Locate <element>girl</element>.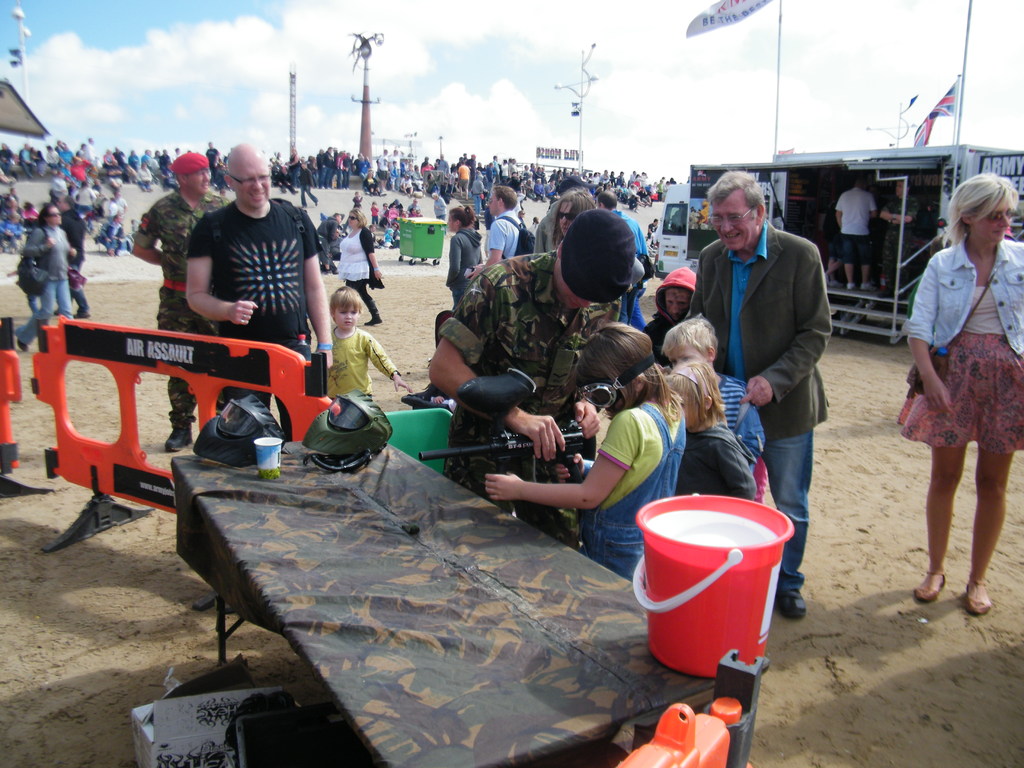
Bounding box: 663/352/753/502.
